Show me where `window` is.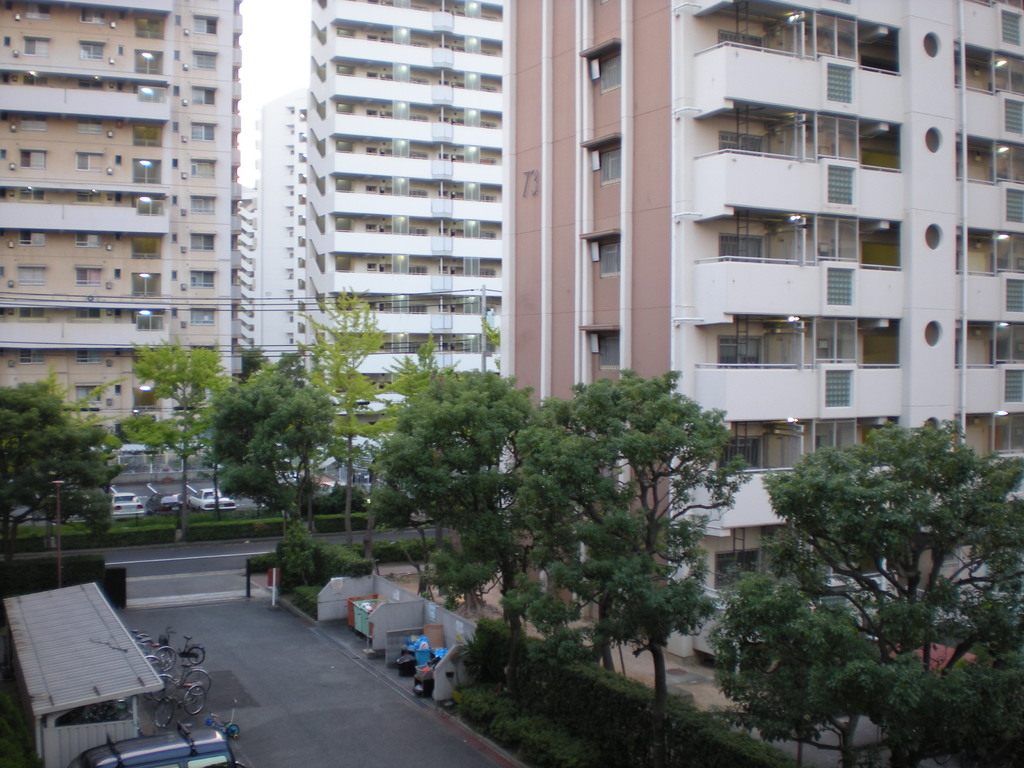
`window` is at (x1=20, y1=265, x2=44, y2=284).
